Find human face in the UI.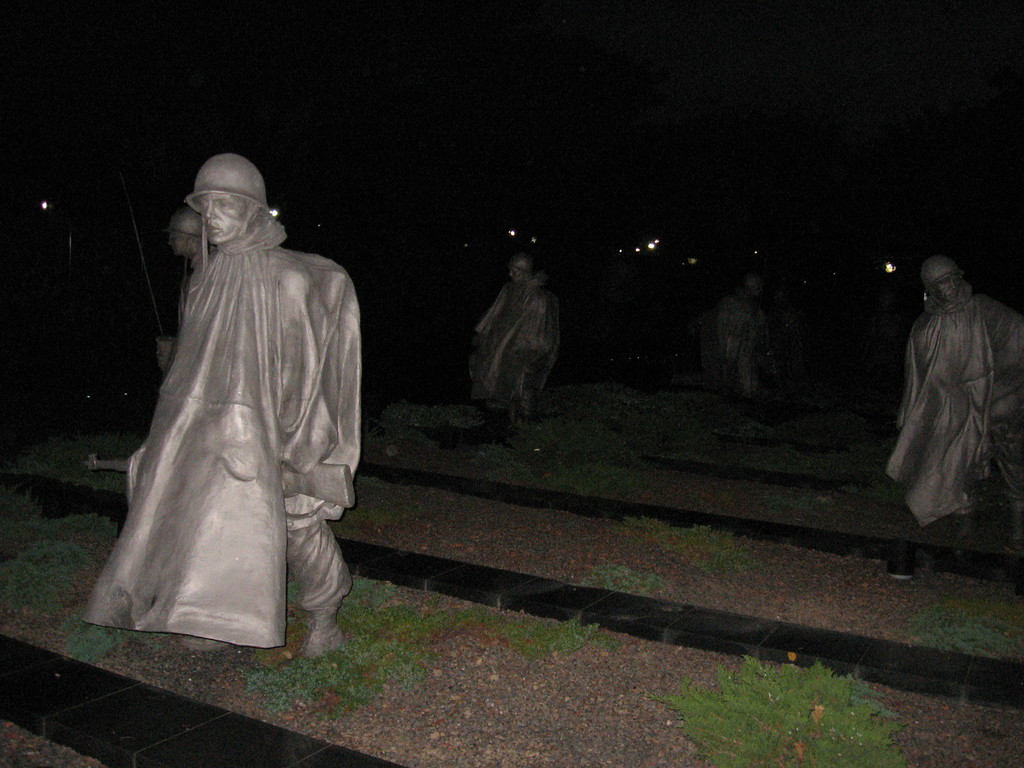
UI element at region(200, 193, 246, 242).
